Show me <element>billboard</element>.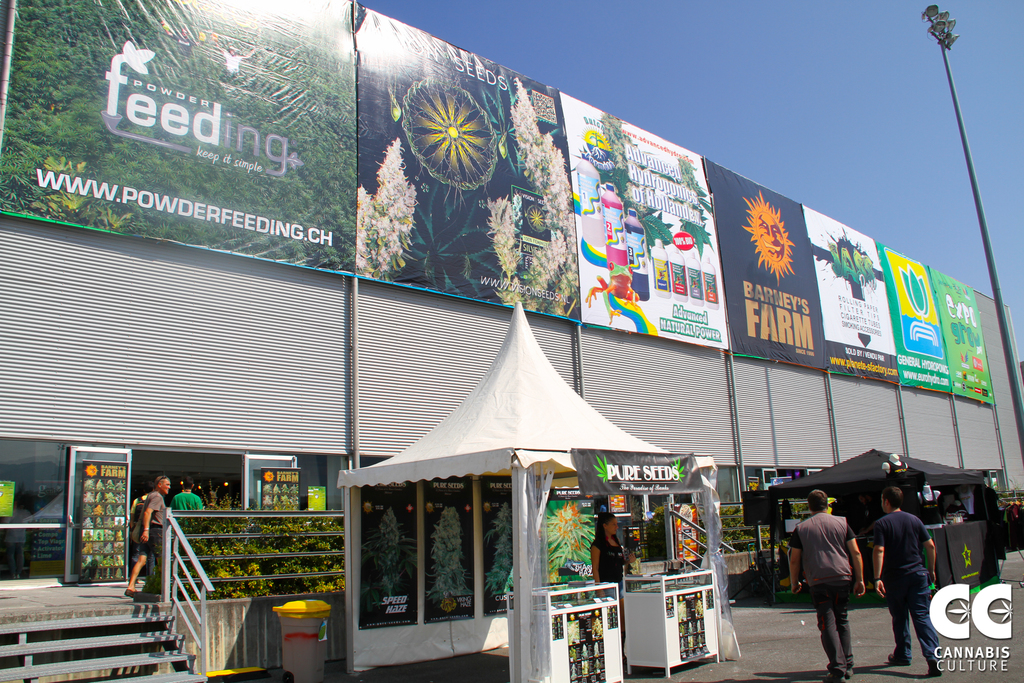
<element>billboard</element> is here: BBox(349, 4, 578, 320).
